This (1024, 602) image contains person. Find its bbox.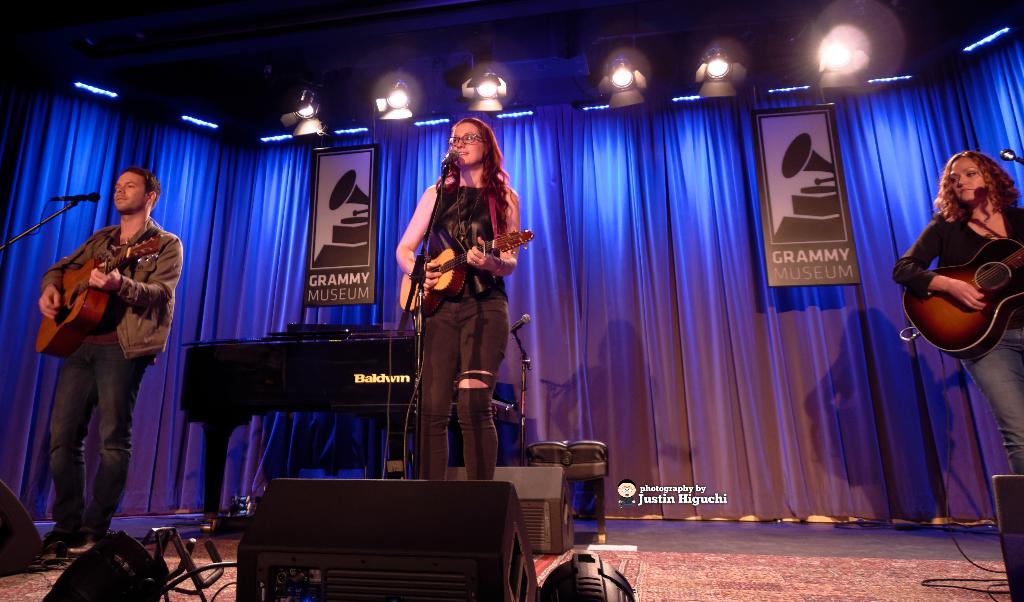
34:164:185:557.
